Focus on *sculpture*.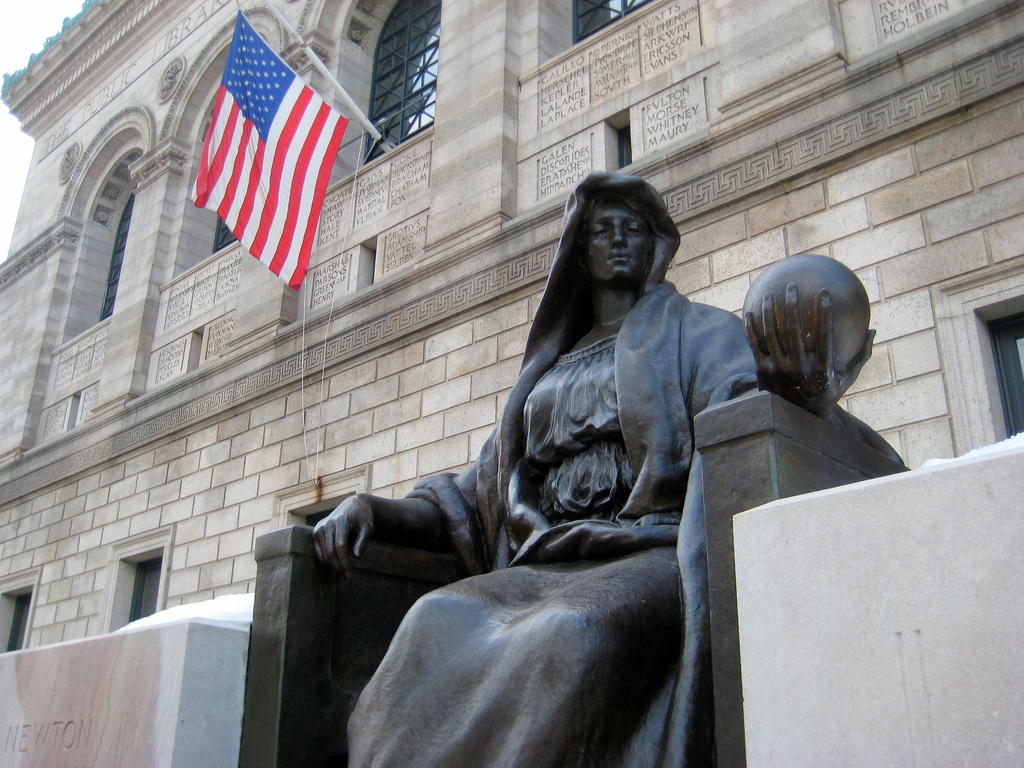
Focused at (left=260, top=126, right=840, bottom=767).
